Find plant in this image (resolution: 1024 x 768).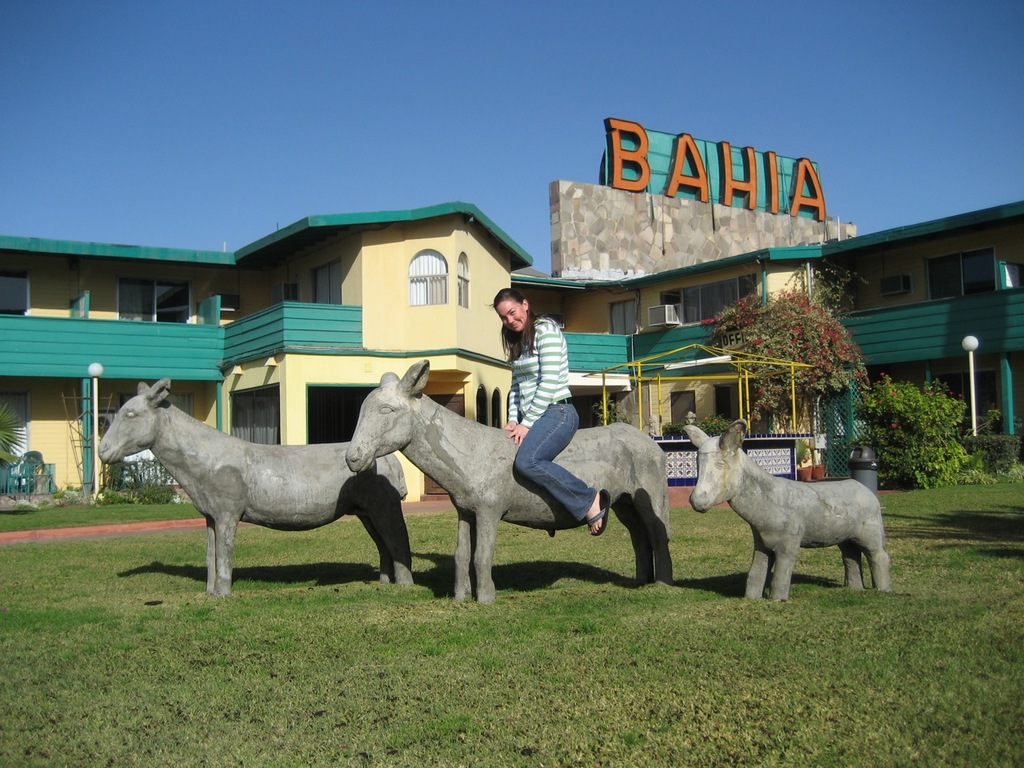
<bbox>98, 485, 137, 505</bbox>.
